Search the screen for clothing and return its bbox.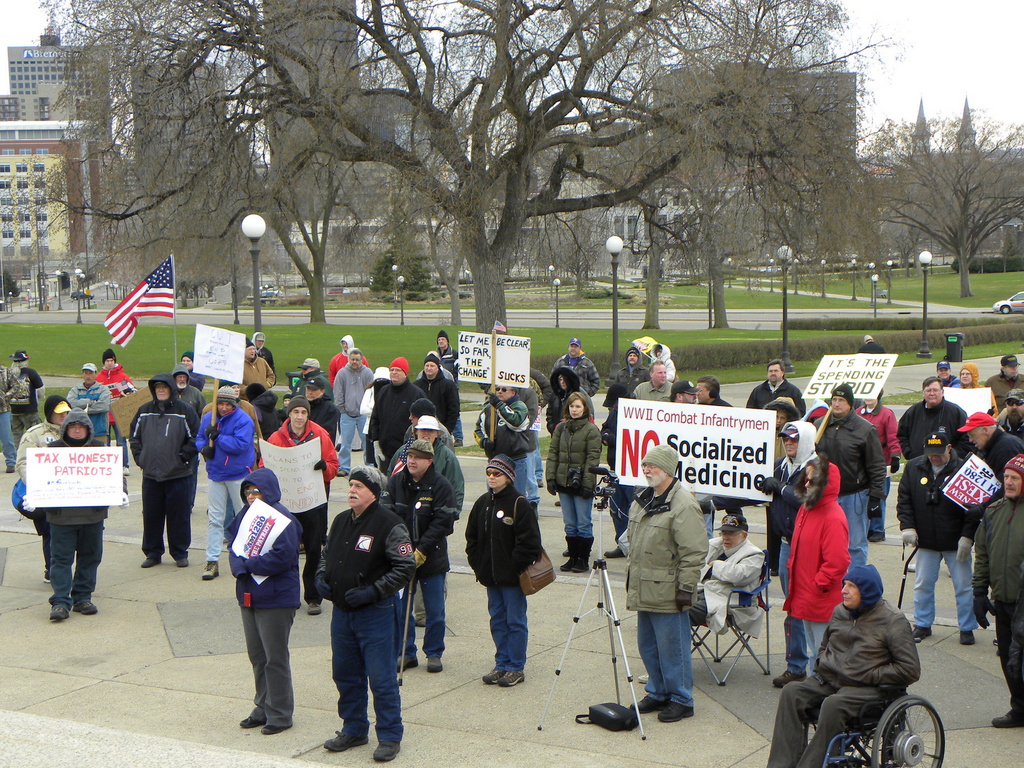
Found: <region>470, 482, 540, 669</region>.
